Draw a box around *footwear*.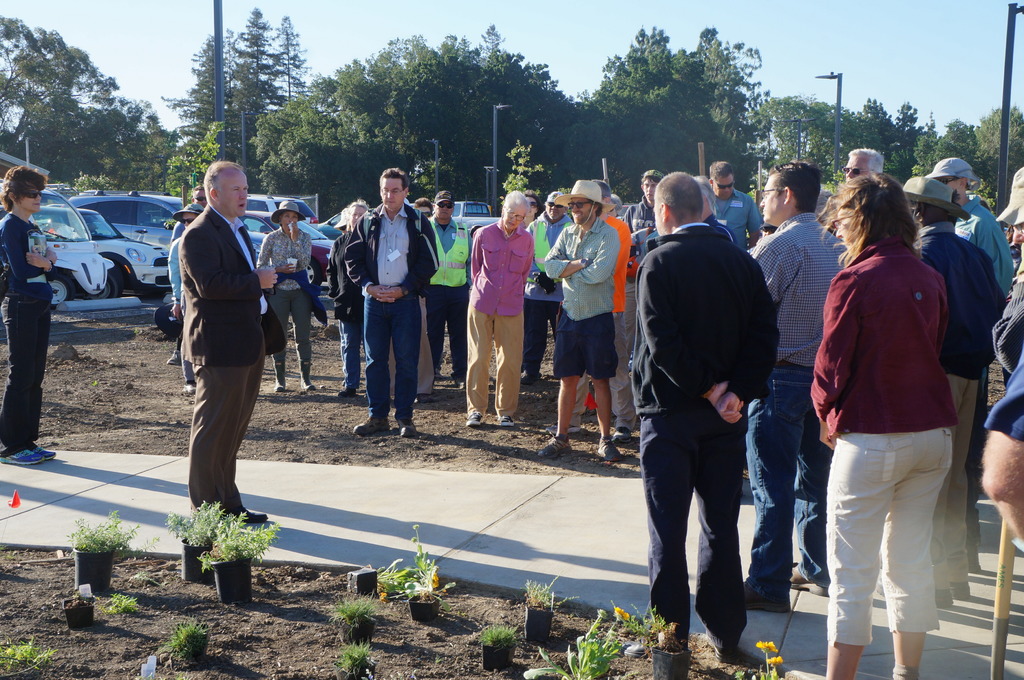
(left=396, top=419, right=417, bottom=438).
